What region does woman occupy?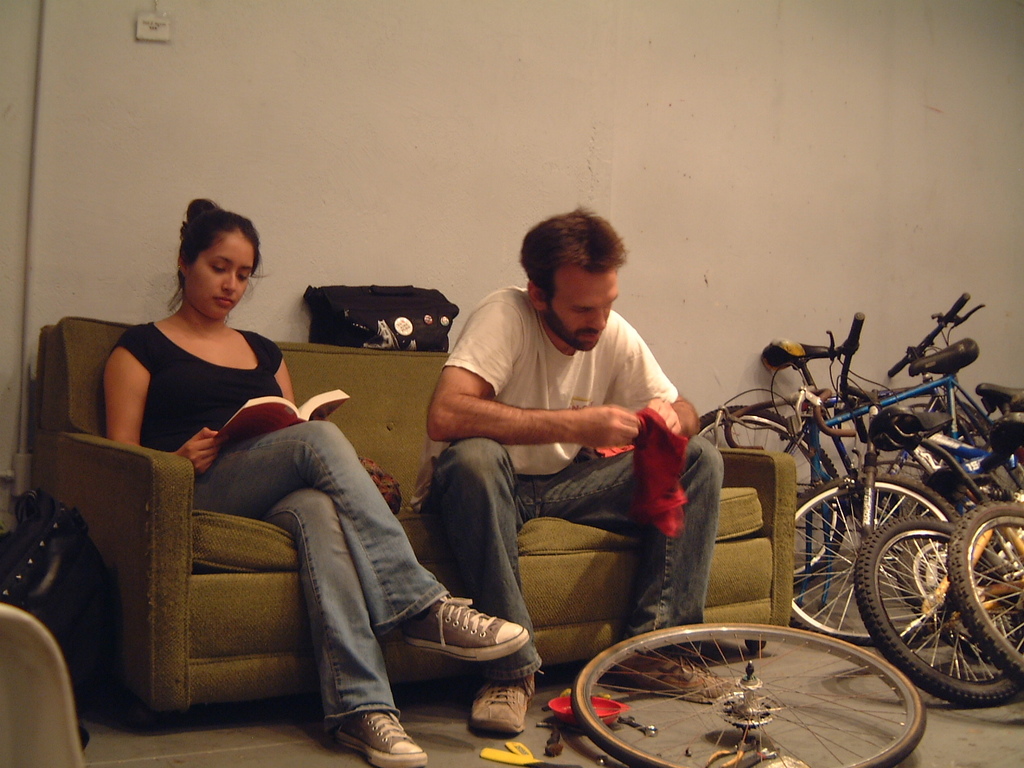
[99, 197, 529, 767].
